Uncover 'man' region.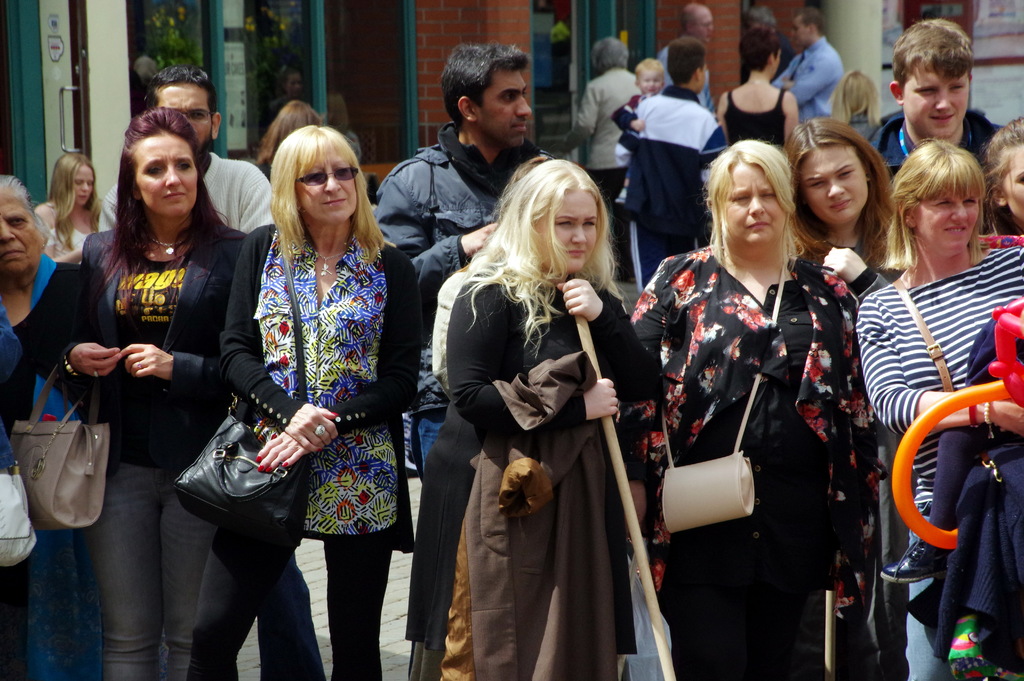
Uncovered: <bbox>776, 6, 840, 129</bbox>.
